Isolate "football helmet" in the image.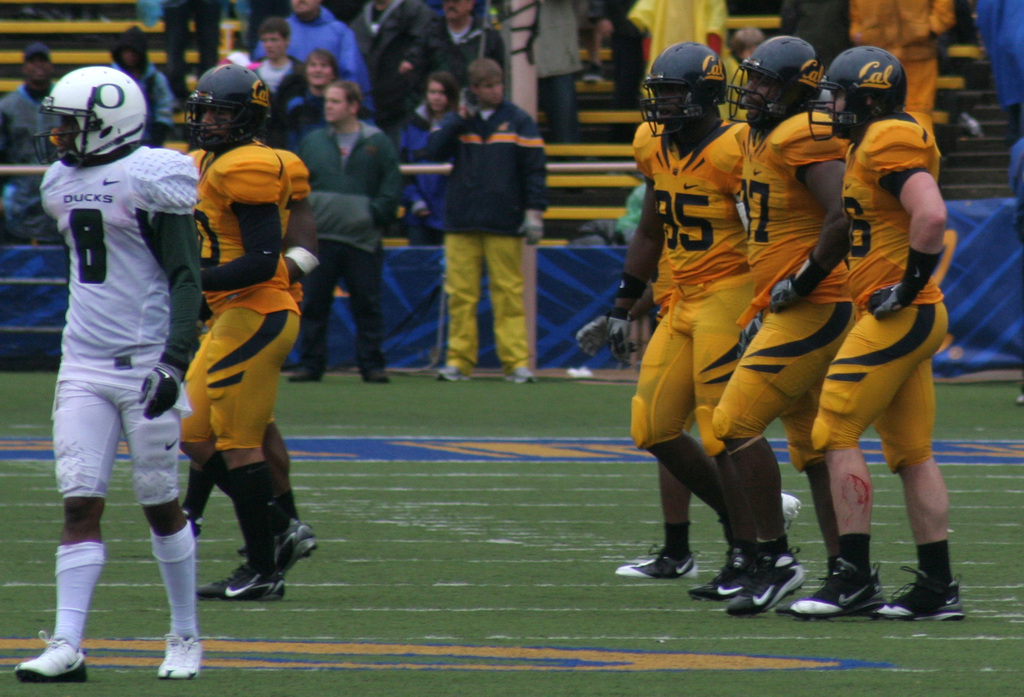
Isolated region: 187/63/268/156.
